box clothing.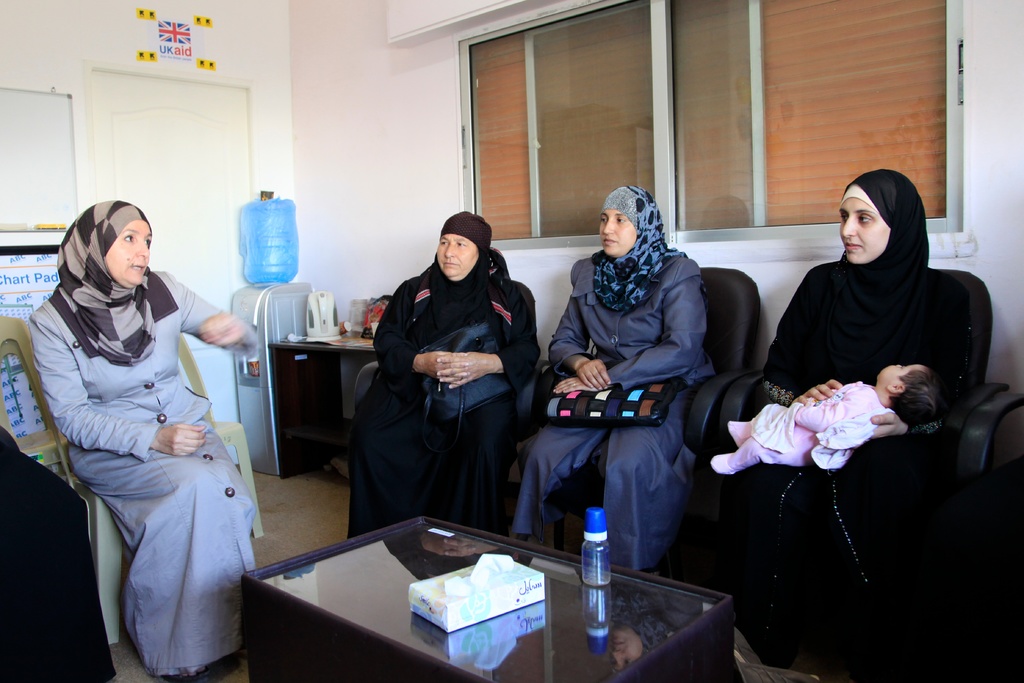
739 252 990 670.
